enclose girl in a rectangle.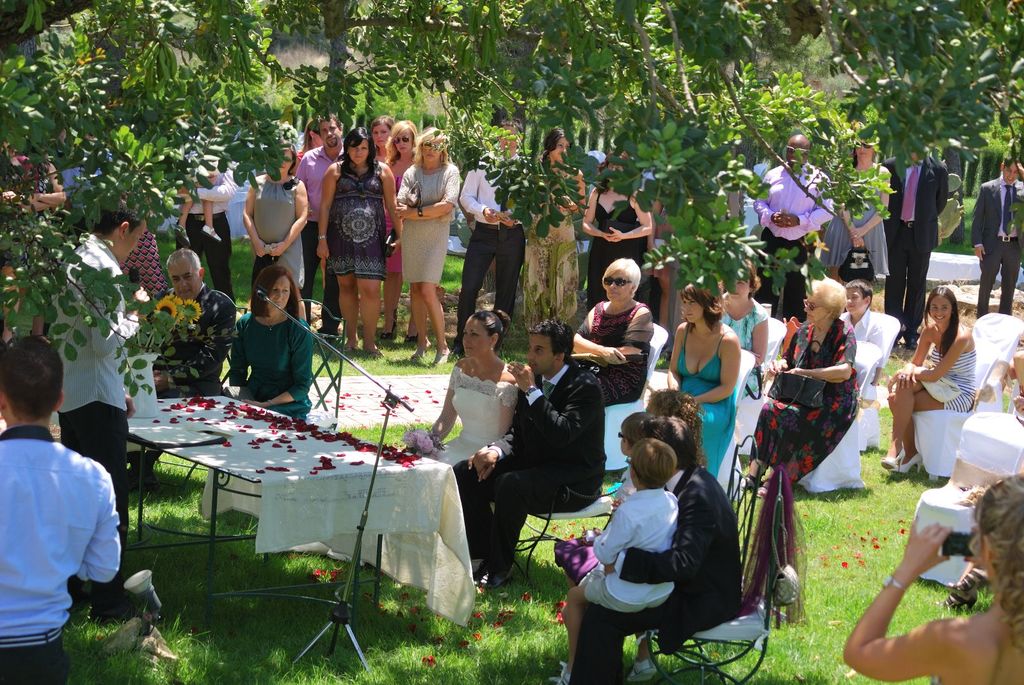
region(886, 283, 979, 476).
